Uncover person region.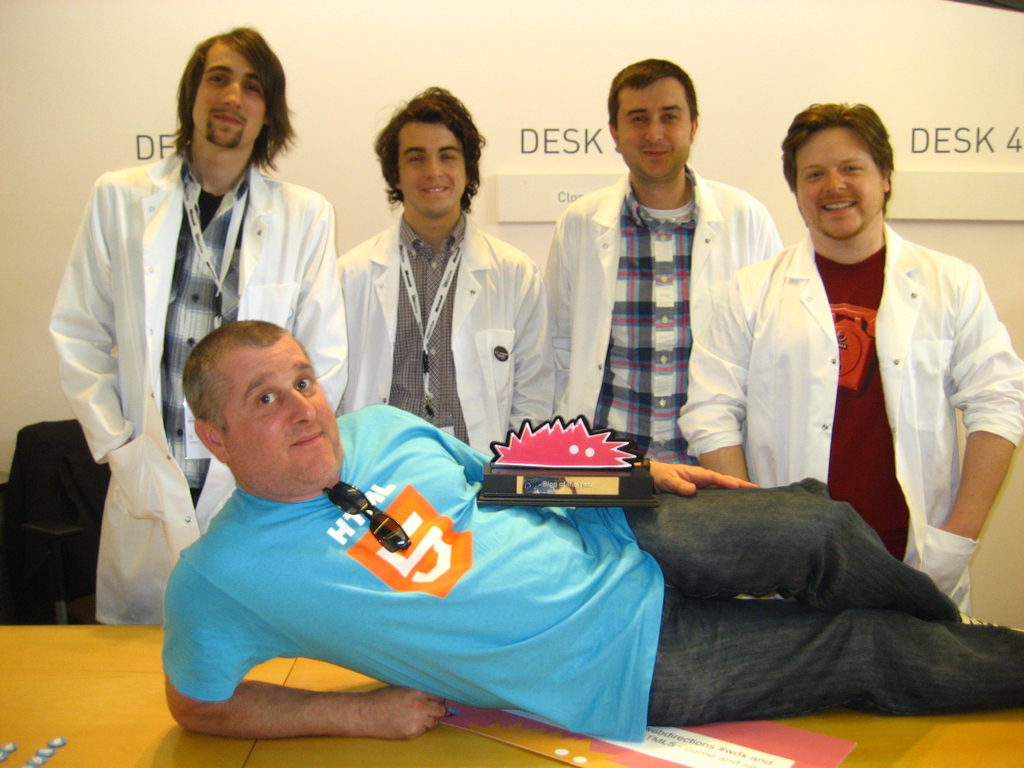
Uncovered: 674:101:1023:621.
